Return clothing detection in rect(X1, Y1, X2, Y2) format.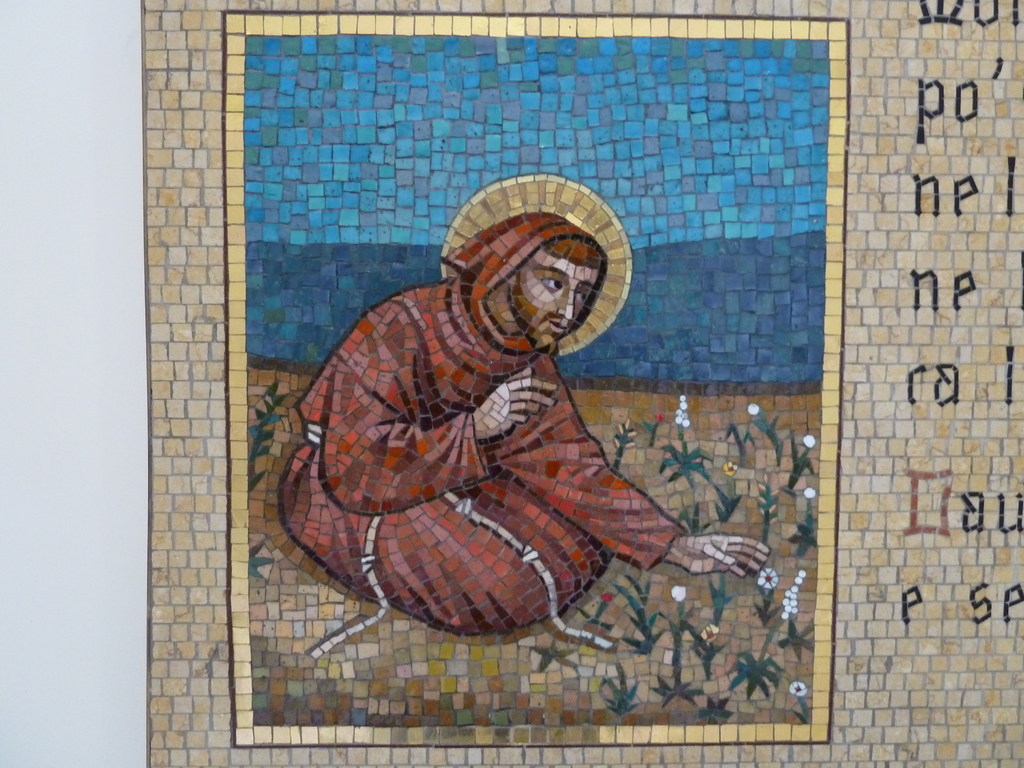
rect(306, 254, 657, 653).
